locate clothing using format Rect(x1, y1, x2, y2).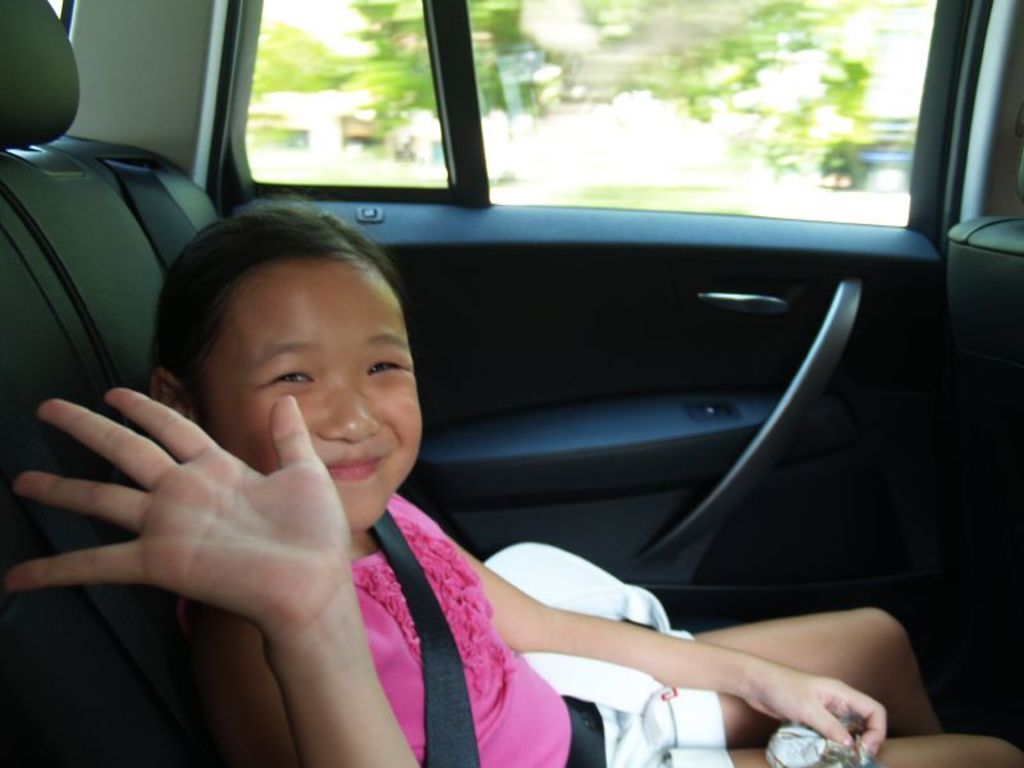
Rect(204, 463, 675, 765).
